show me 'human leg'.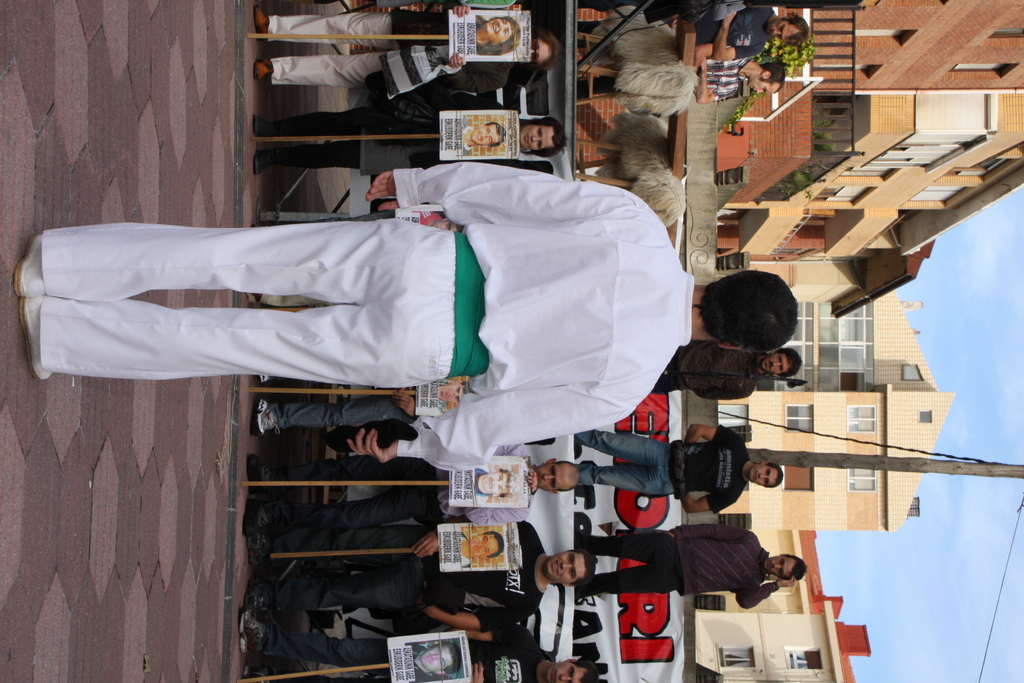
'human leg' is here: box=[251, 531, 428, 570].
